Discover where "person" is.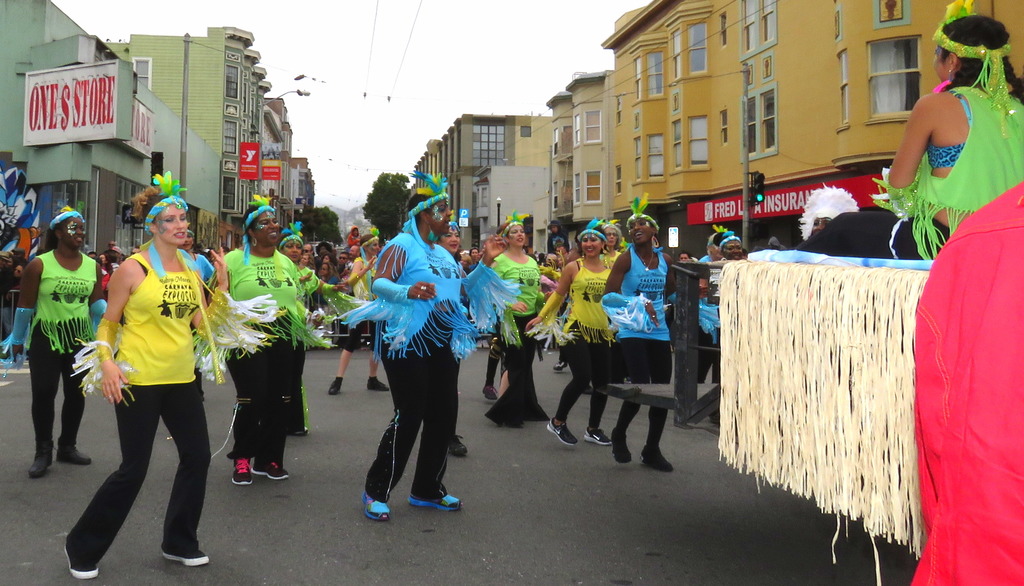
Discovered at detection(61, 190, 213, 560).
